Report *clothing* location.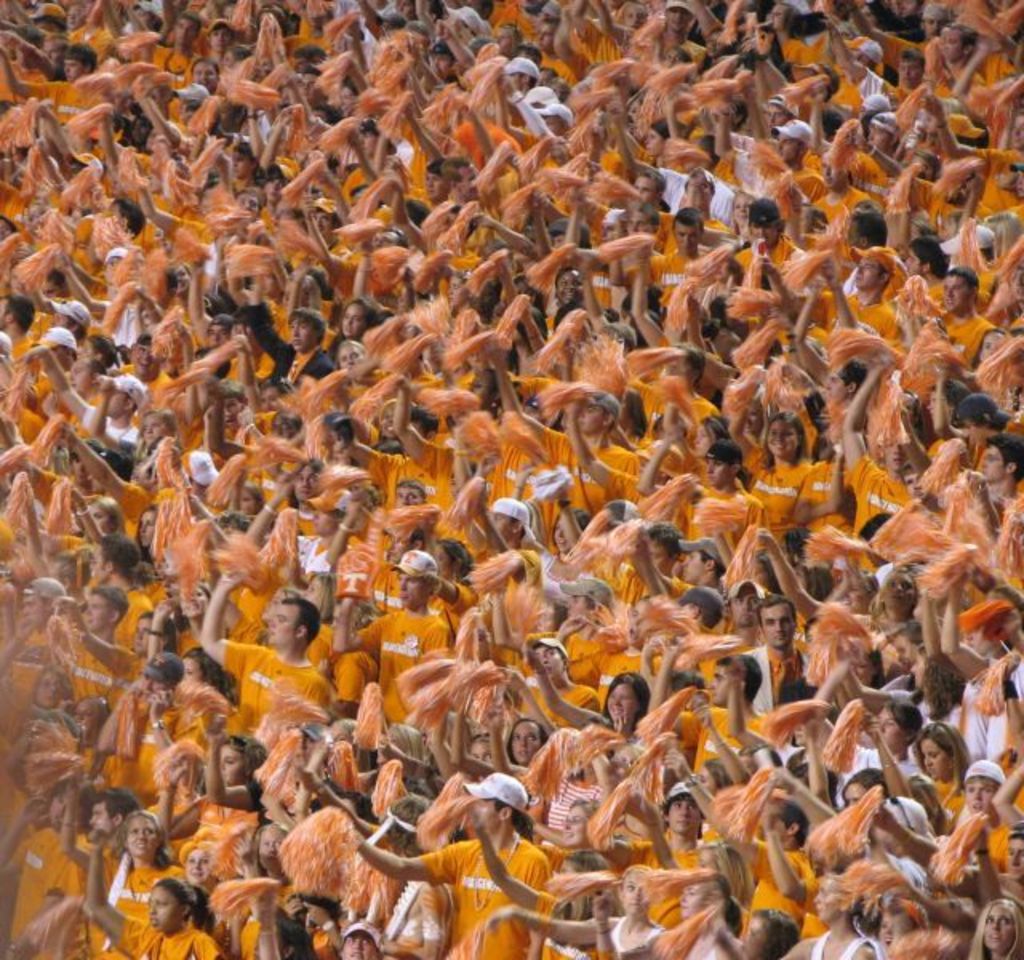
Report: <region>75, 21, 123, 62</region>.
